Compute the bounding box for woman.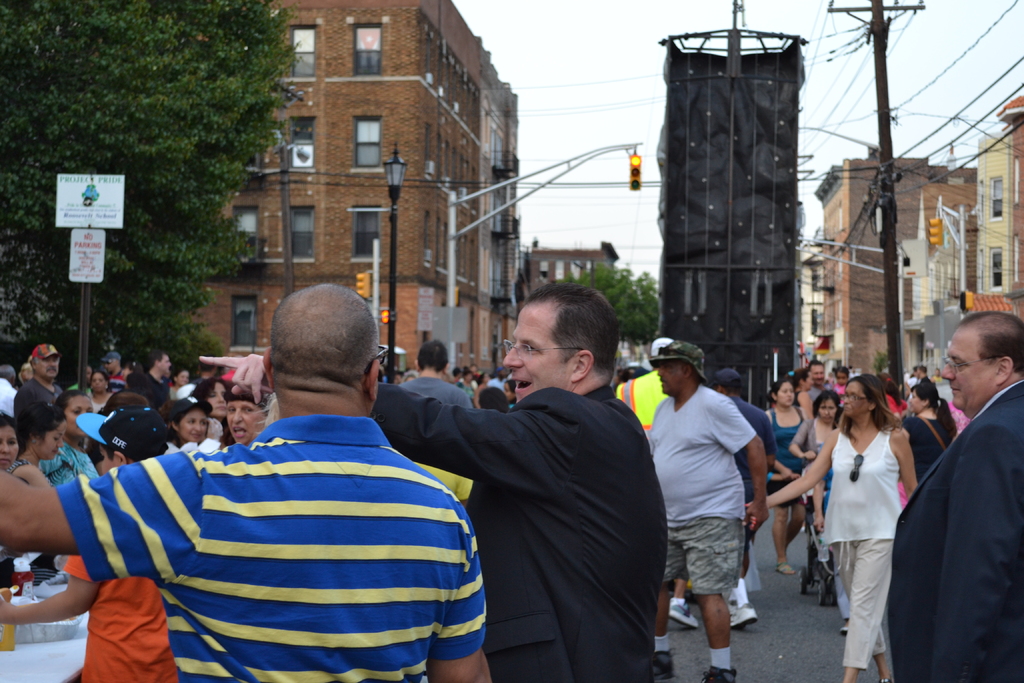
pyautogui.locateOnScreen(162, 397, 211, 448).
